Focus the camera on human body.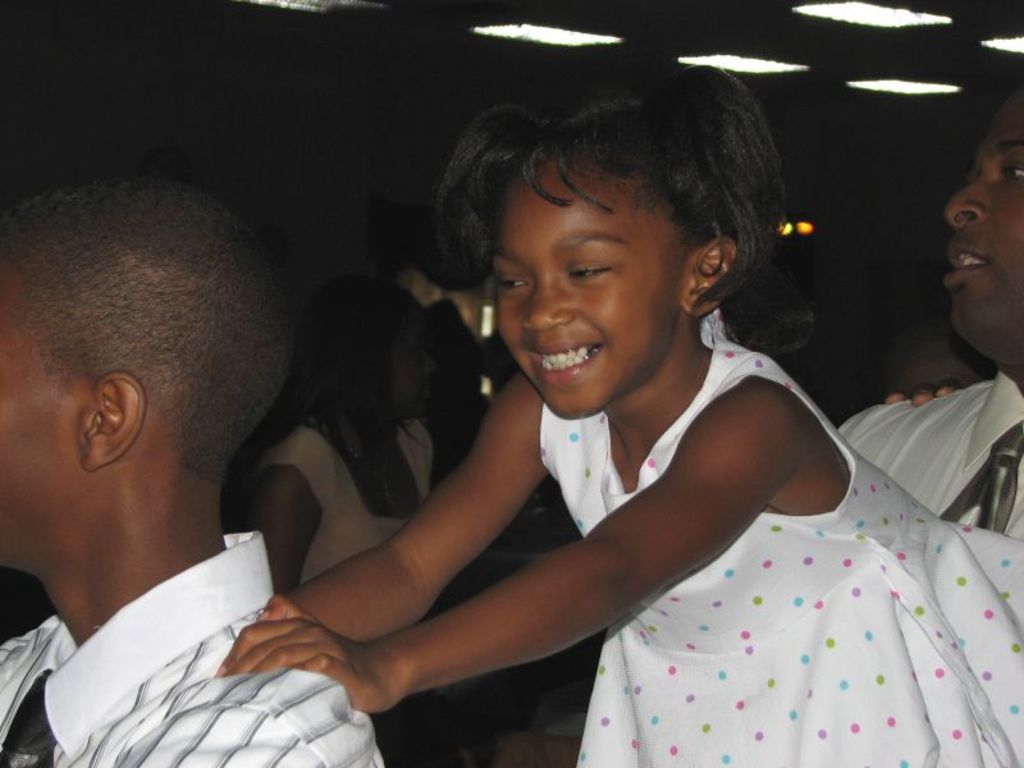
Focus region: (0, 174, 335, 764).
